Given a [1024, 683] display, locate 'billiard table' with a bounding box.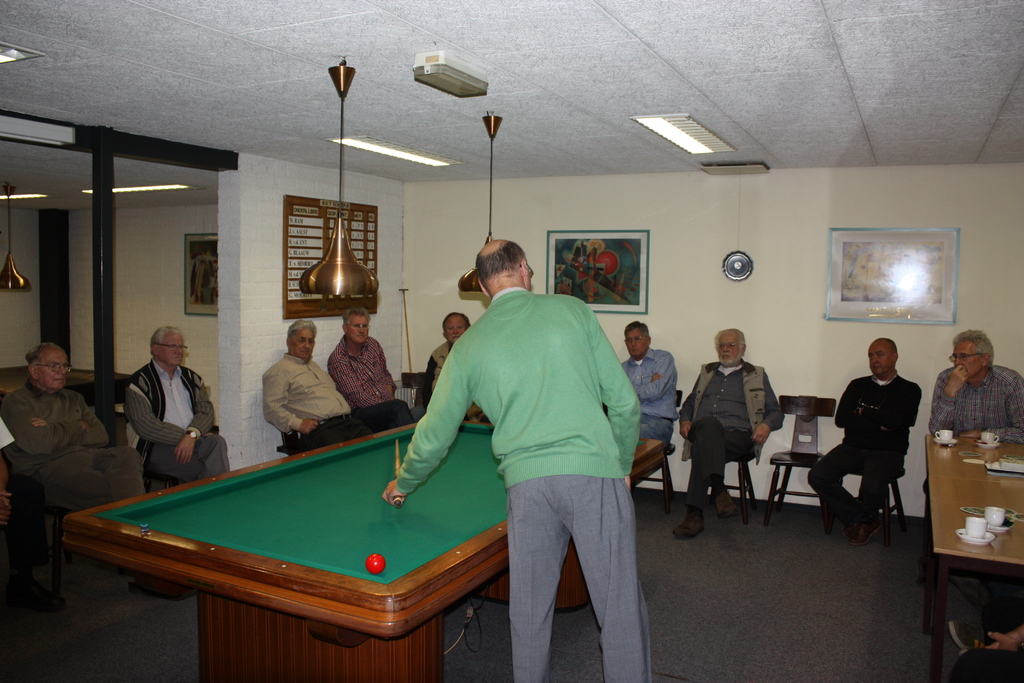
Located: (left=60, top=420, right=664, bottom=682).
